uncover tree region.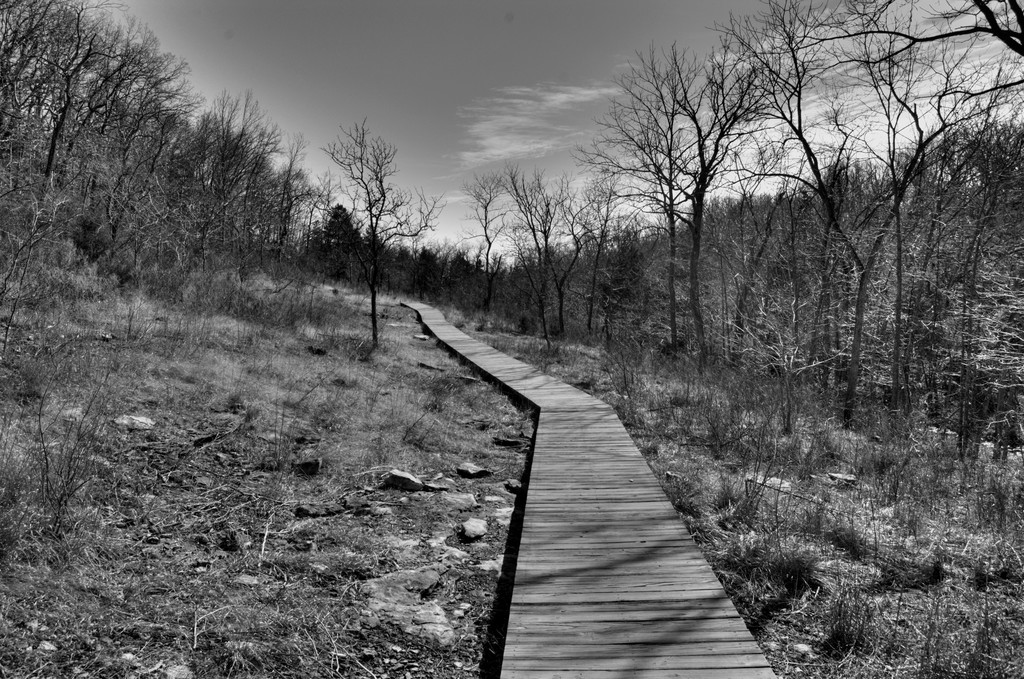
Uncovered: detection(307, 93, 419, 341).
